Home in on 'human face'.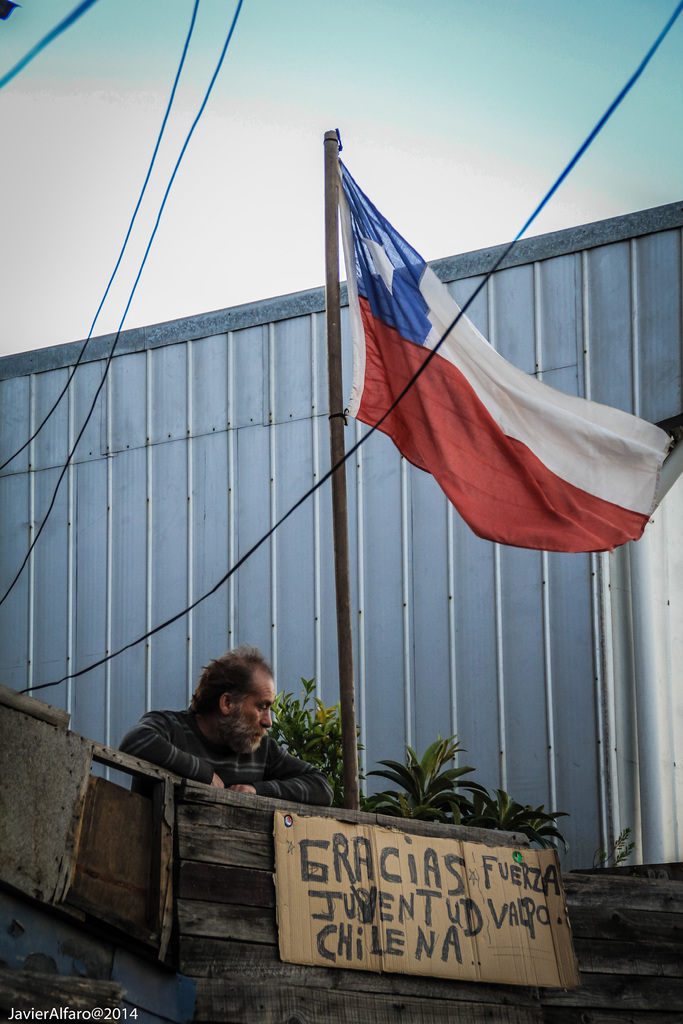
Homed in at <region>242, 667, 281, 735</region>.
